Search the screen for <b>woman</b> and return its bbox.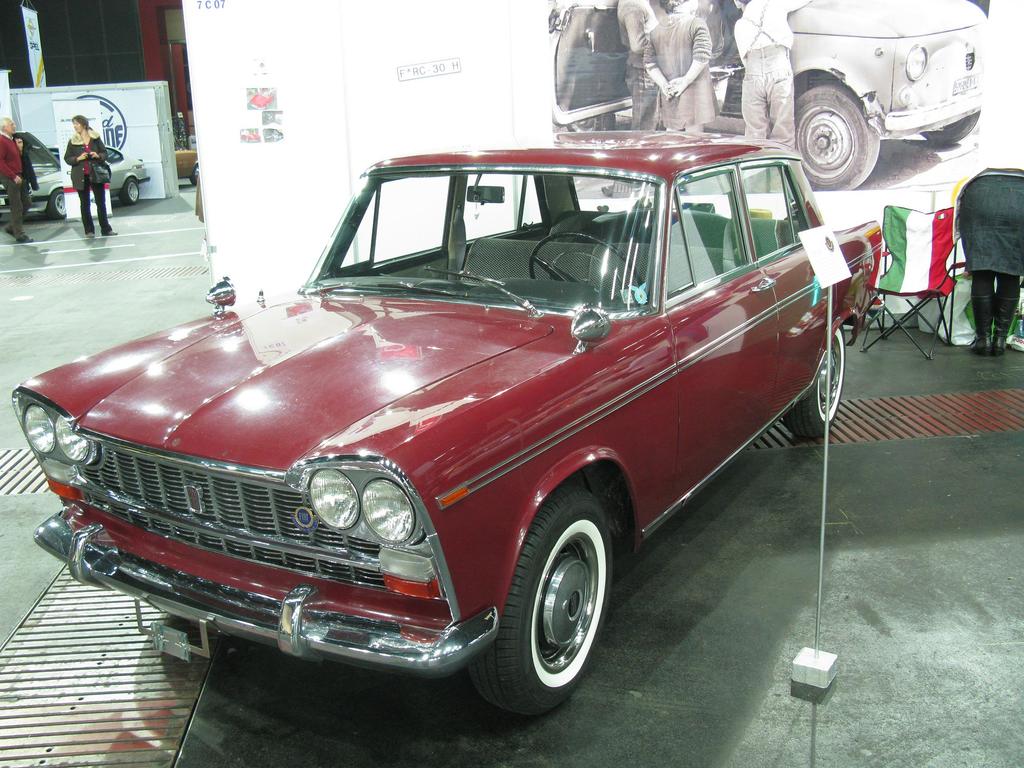
Found: 61 114 116 241.
